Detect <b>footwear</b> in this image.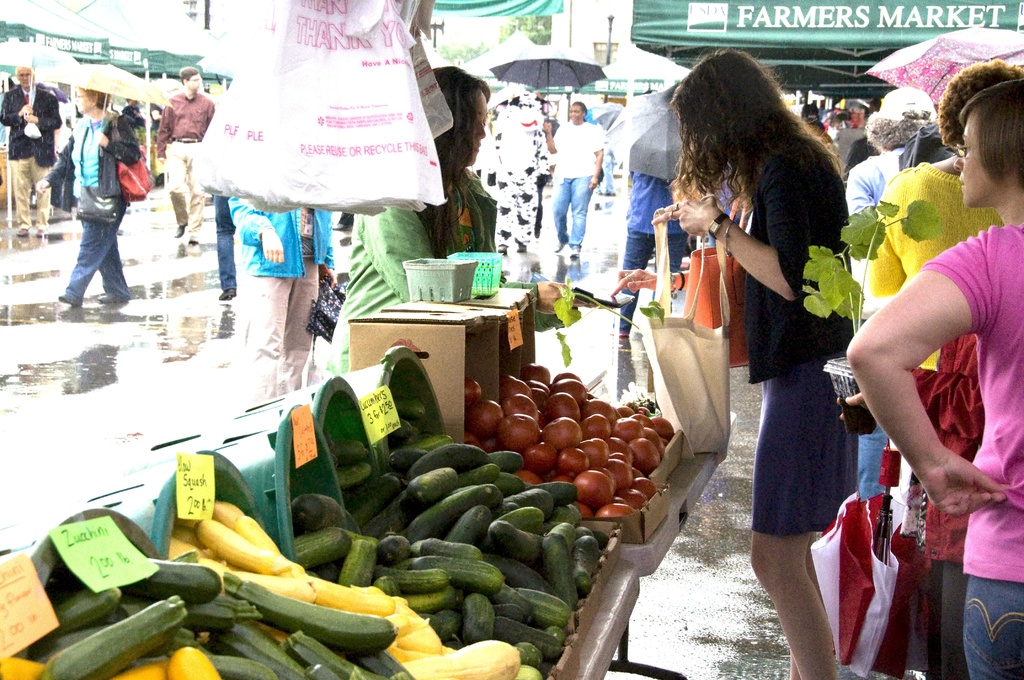
Detection: 58,290,83,307.
